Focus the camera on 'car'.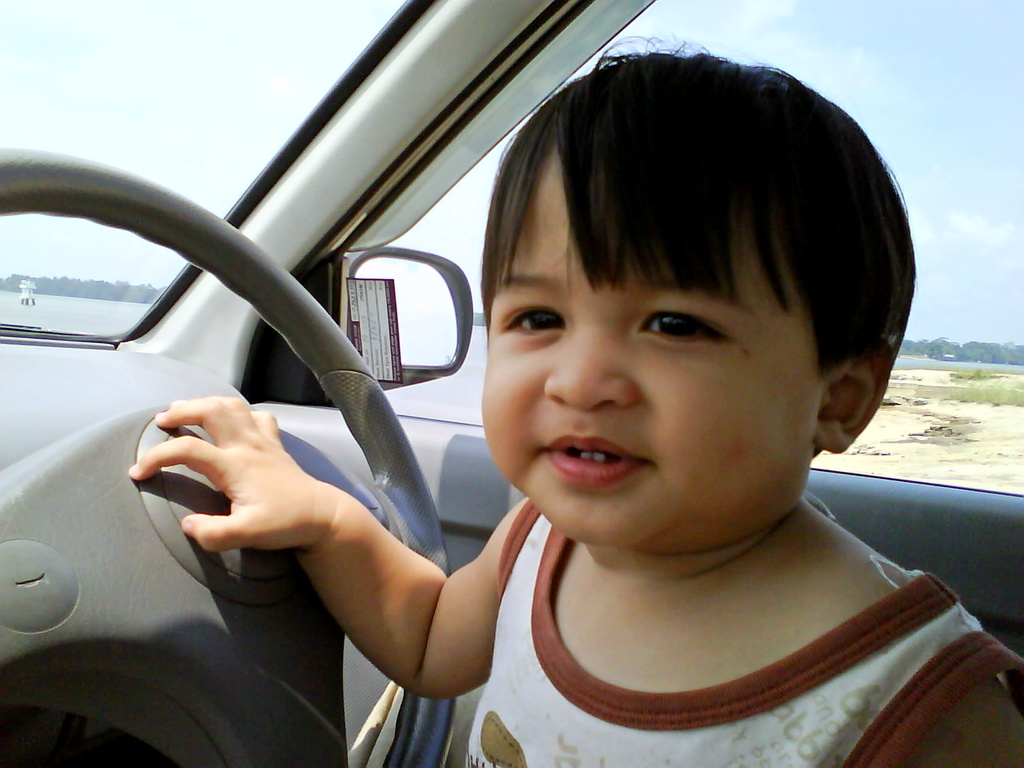
Focus region: {"left": 0, "top": 36, "right": 987, "bottom": 759}.
